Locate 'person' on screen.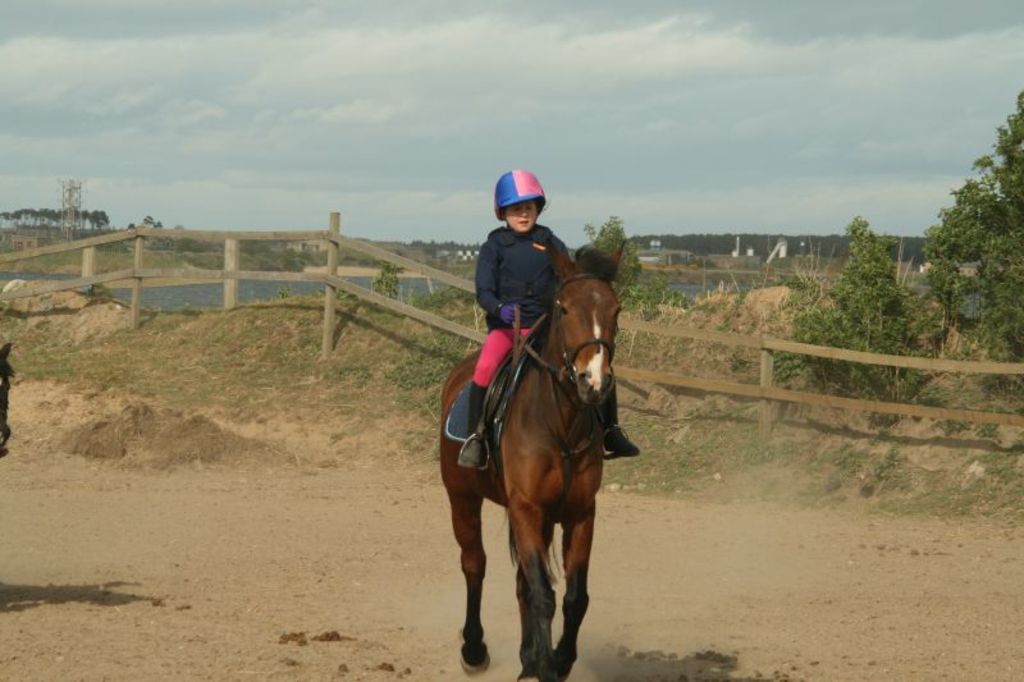
On screen at [x1=456, y1=169, x2=636, y2=472].
